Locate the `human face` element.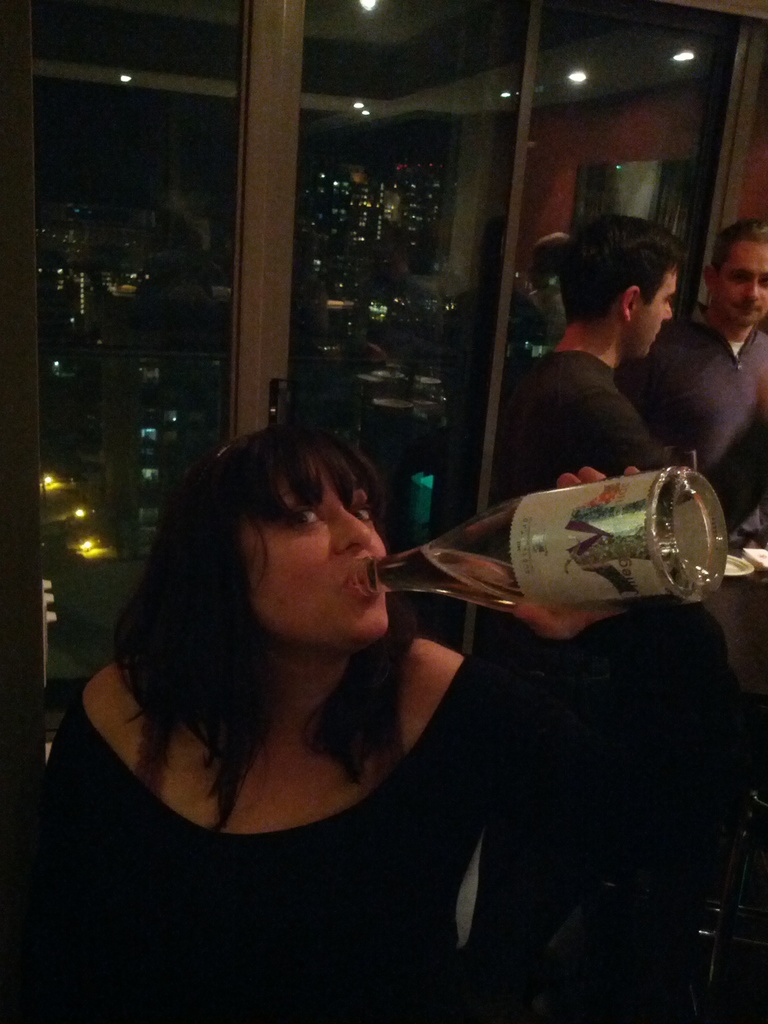
Element bbox: bbox=[714, 232, 767, 319].
